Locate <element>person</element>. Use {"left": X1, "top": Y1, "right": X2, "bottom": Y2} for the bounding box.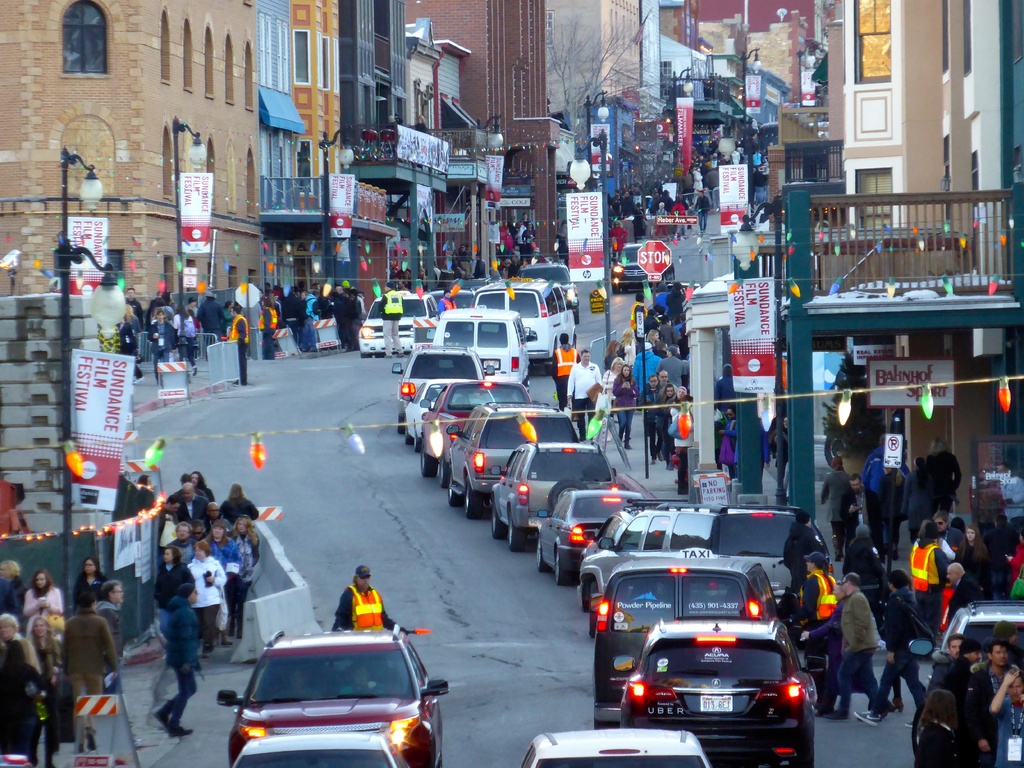
{"left": 26, "top": 570, "right": 63, "bottom": 668}.
